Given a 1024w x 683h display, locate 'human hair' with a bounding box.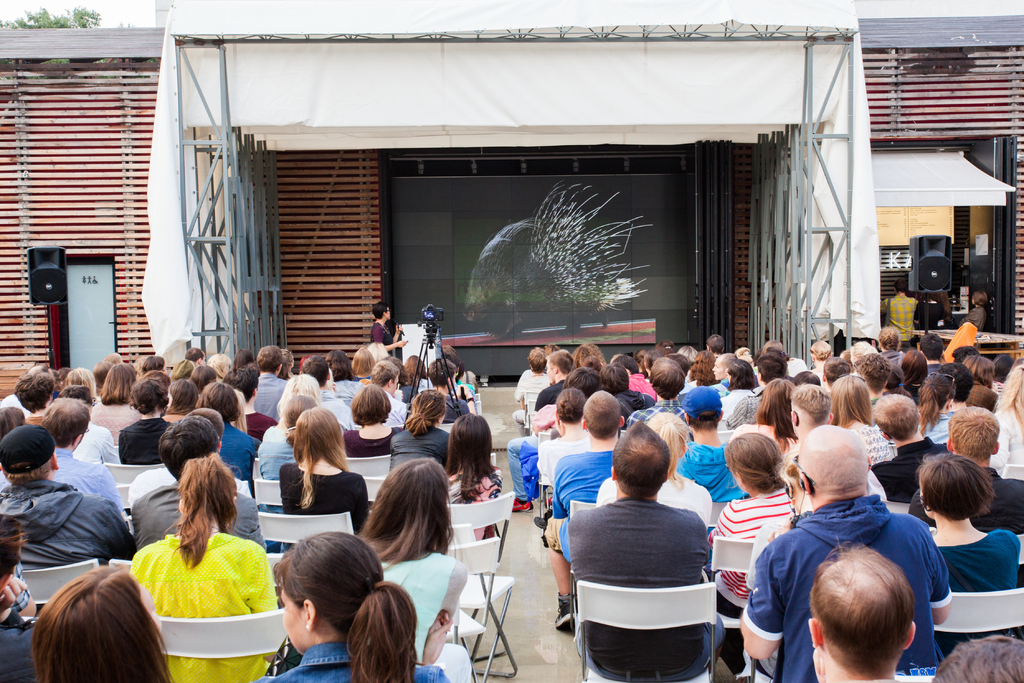
Located: (947, 404, 1000, 468).
